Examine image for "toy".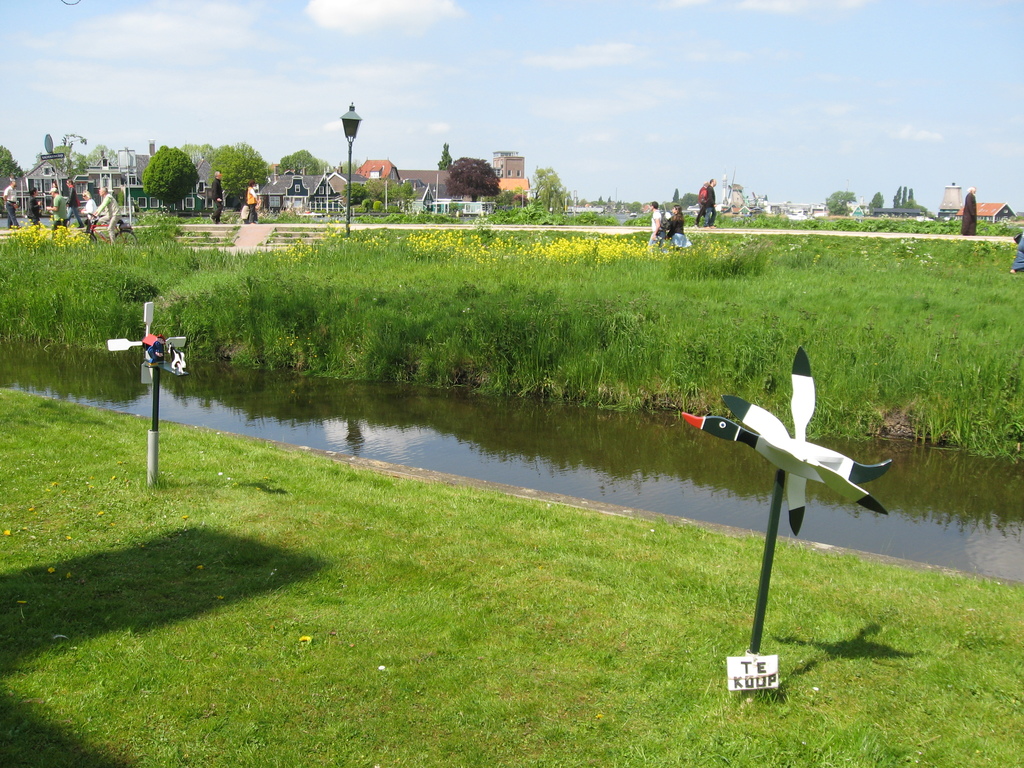
Examination result: 147 335 165 365.
